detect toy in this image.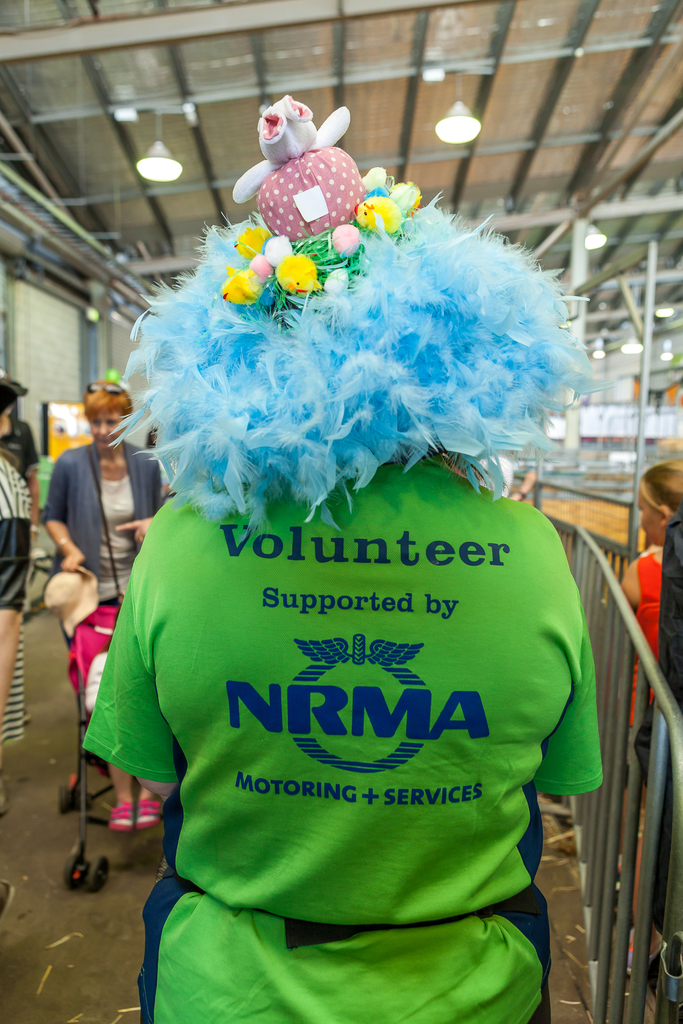
Detection: <region>177, 95, 420, 312</region>.
